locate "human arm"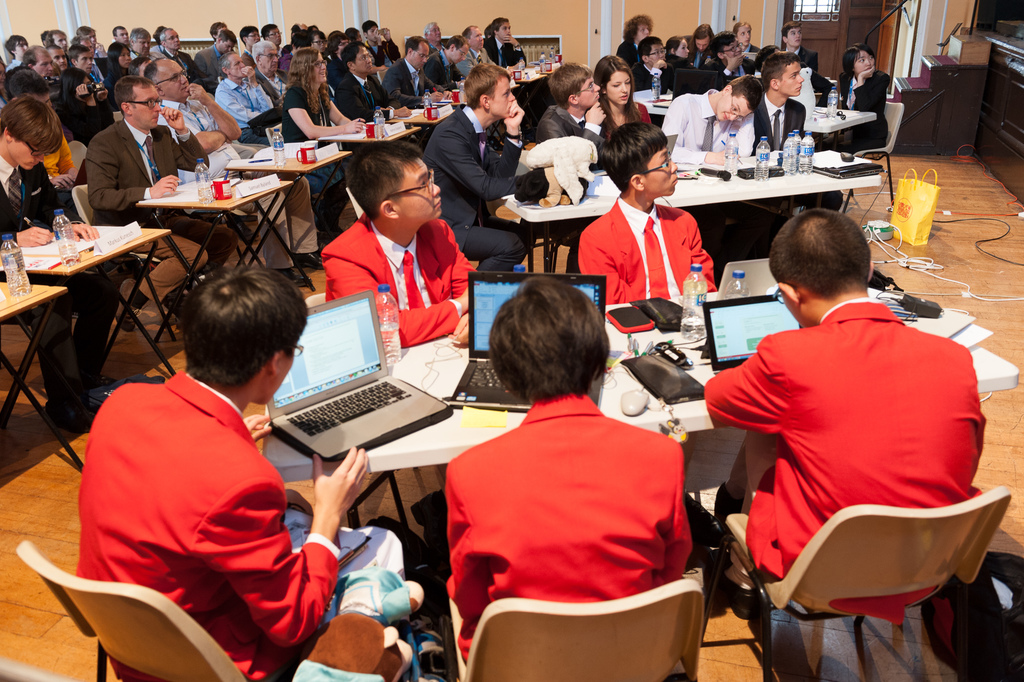
[x1=636, y1=56, x2=666, y2=91]
